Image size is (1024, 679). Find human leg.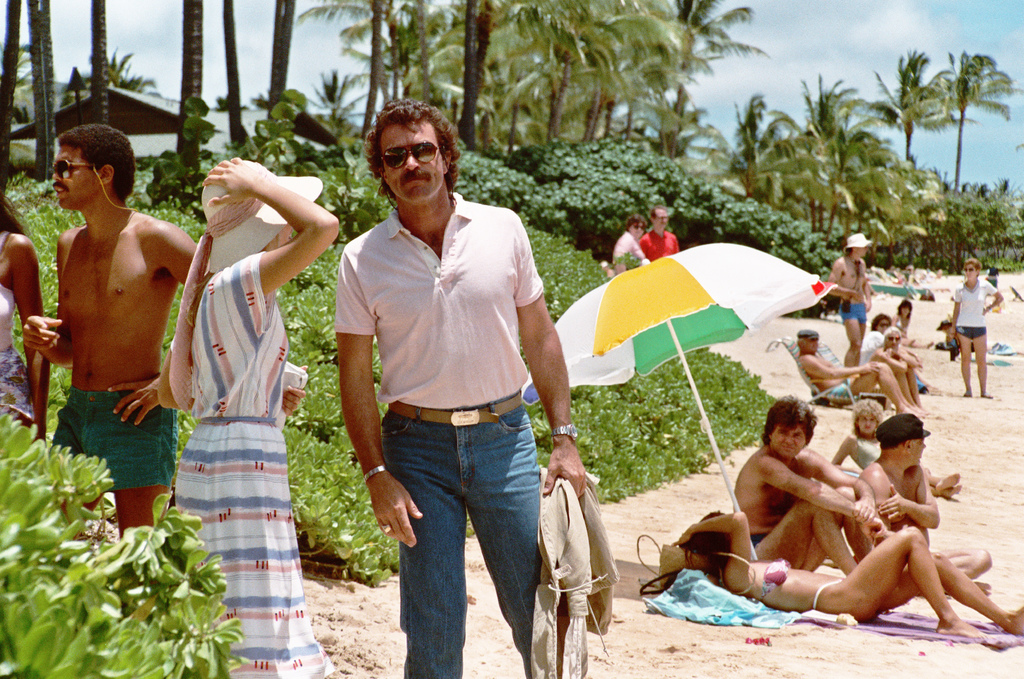
<bbox>54, 385, 99, 537</bbox>.
